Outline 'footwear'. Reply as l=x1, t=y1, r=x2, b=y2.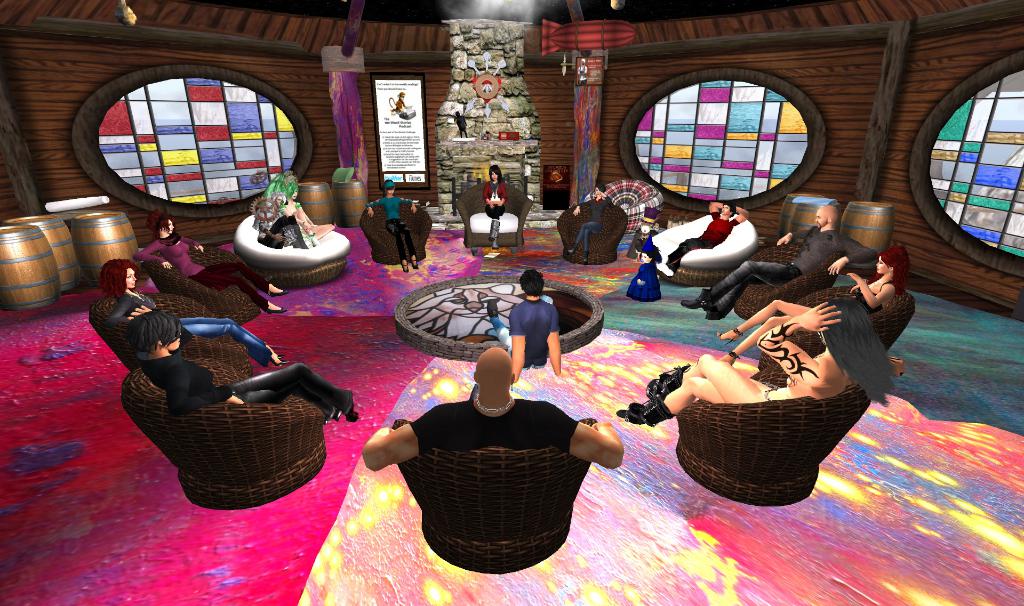
l=345, t=394, r=361, b=422.
